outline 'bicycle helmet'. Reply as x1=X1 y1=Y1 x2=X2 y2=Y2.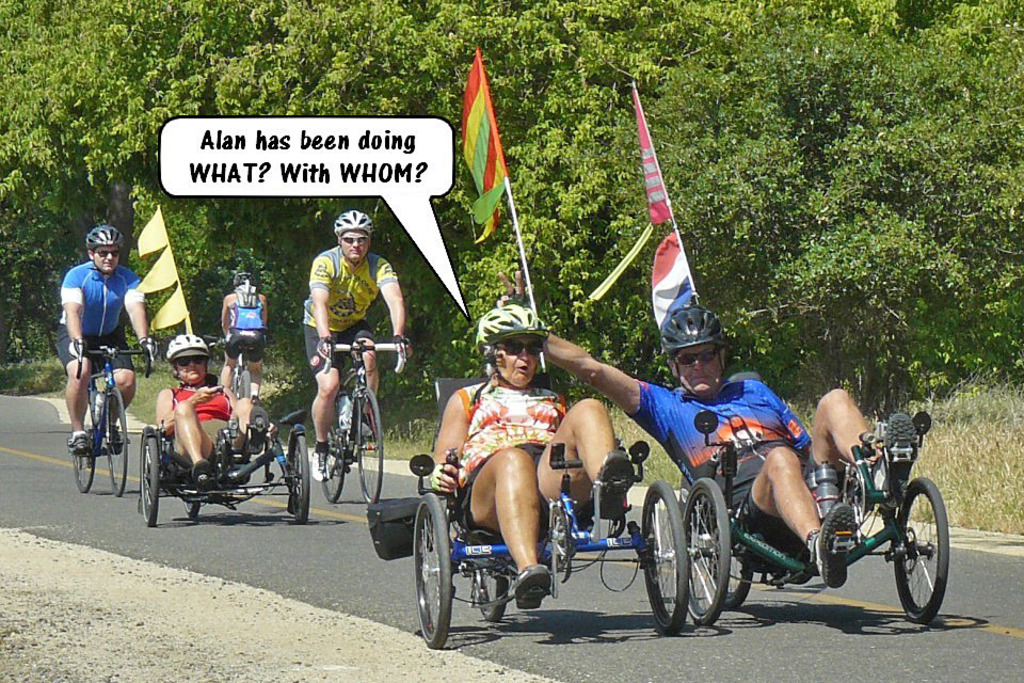
x1=333 y1=207 x2=374 y2=233.
